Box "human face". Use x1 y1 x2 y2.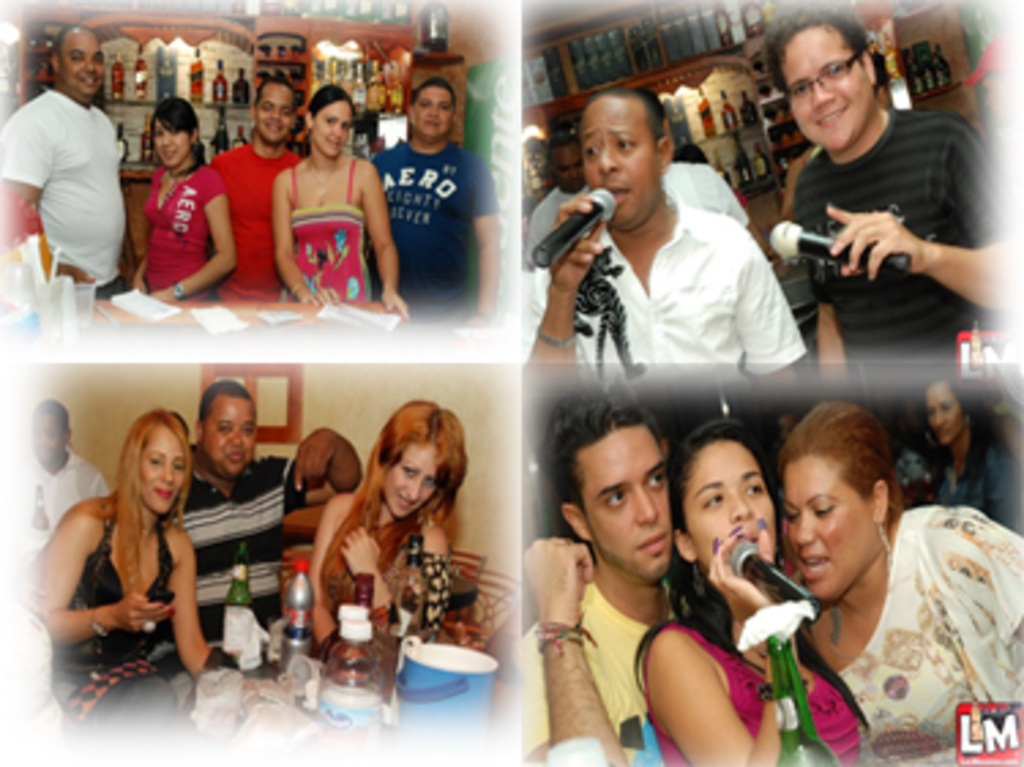
582 96 658 232.
